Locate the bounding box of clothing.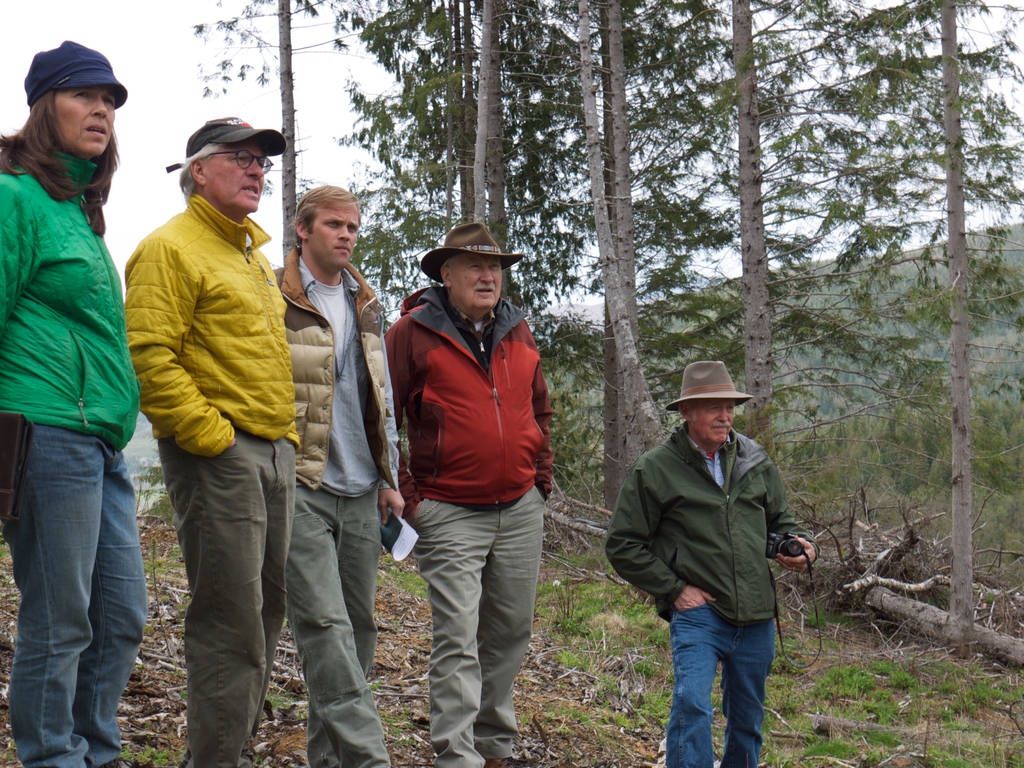
Bounding box: locate(0, 138, 143, 765).
